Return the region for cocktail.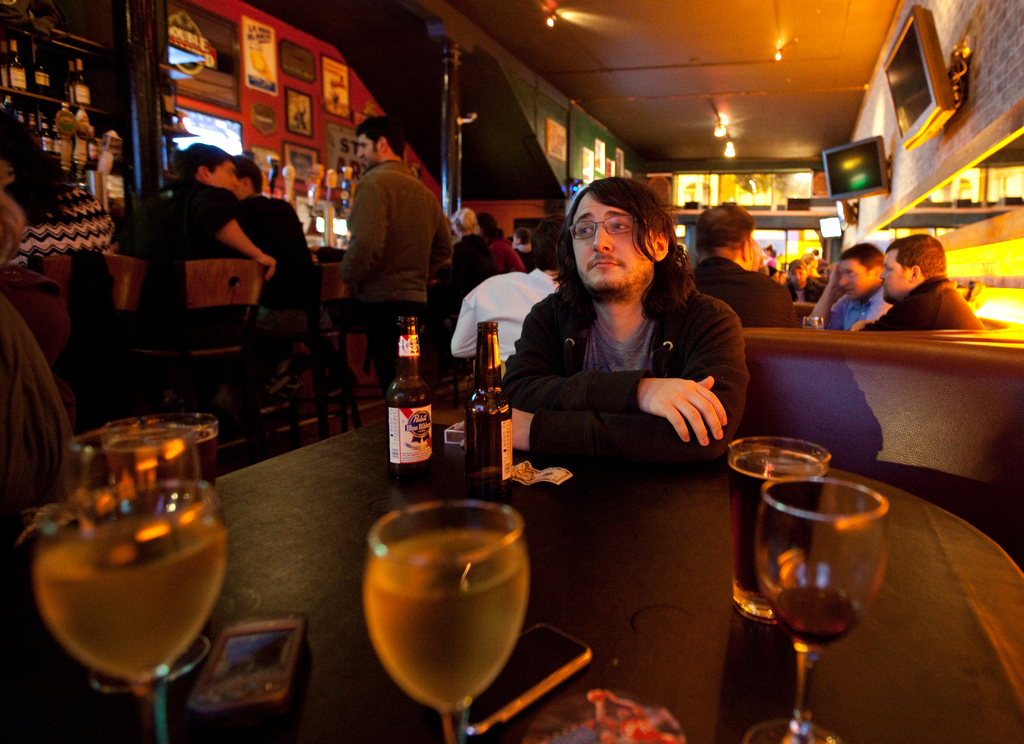
(x1=40, y1=416, x2=228, y2=743).
